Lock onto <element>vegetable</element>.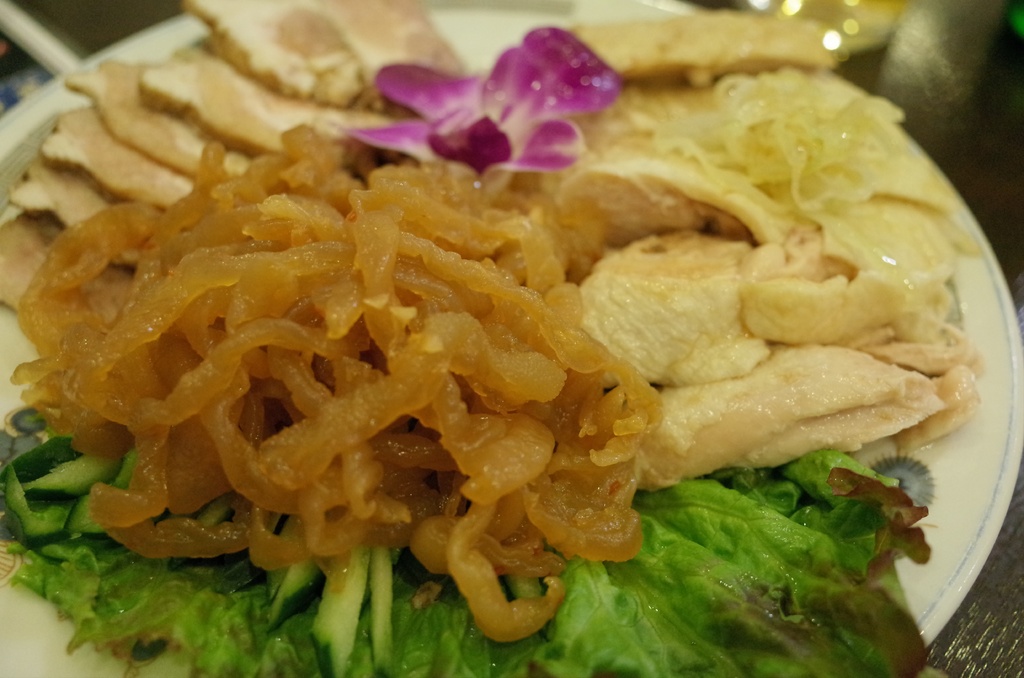
Locked: box=[0, 407, 945, 677].
